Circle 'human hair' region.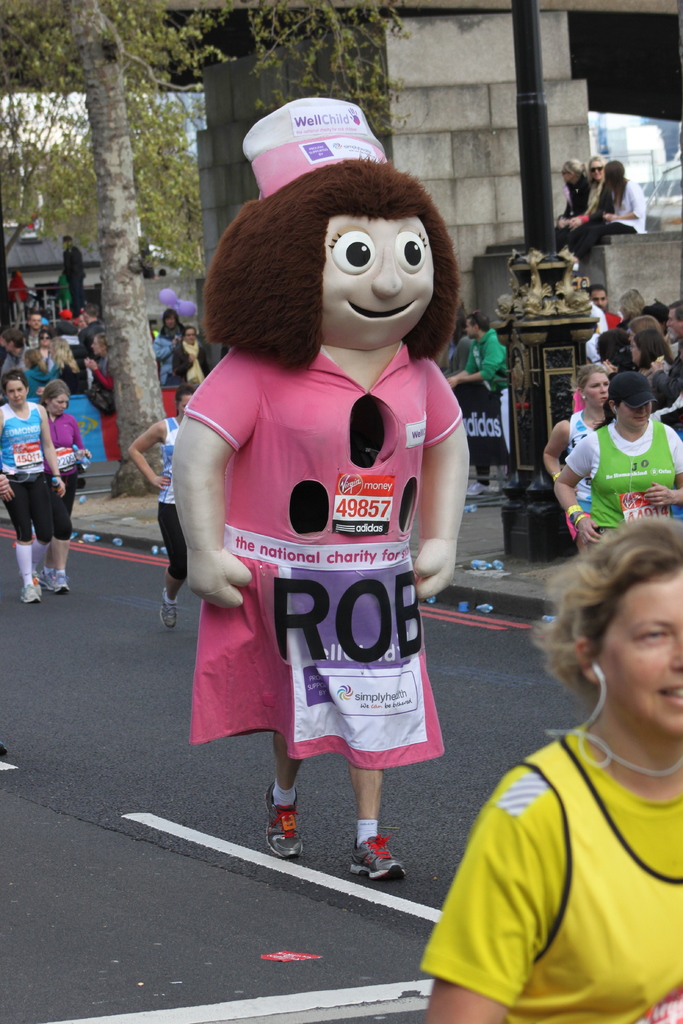
Region: (left=632, top=328, right=676, bottom=372).
